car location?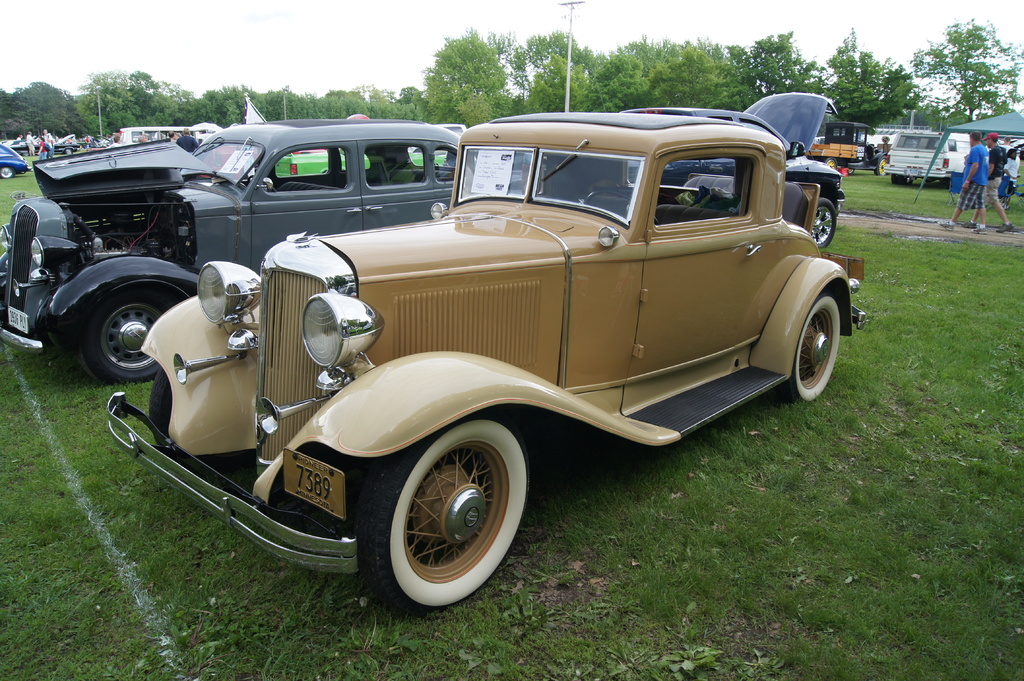
(278, 140, 444, 177)
